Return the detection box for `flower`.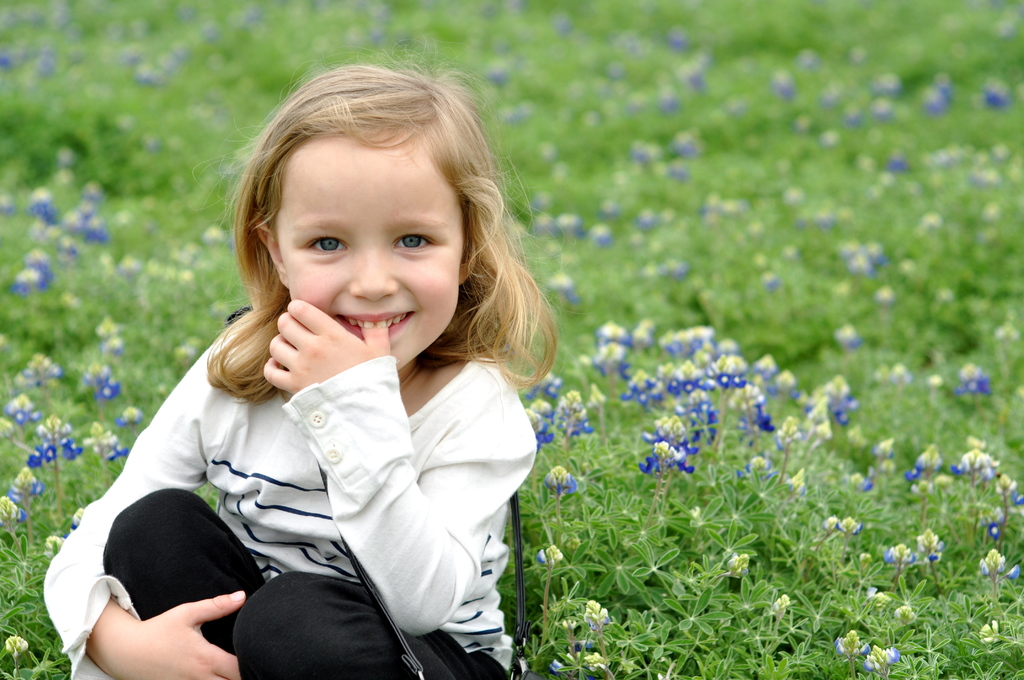
{"left": 49, "top": 166, "right": 76, "bottom": 198}.
